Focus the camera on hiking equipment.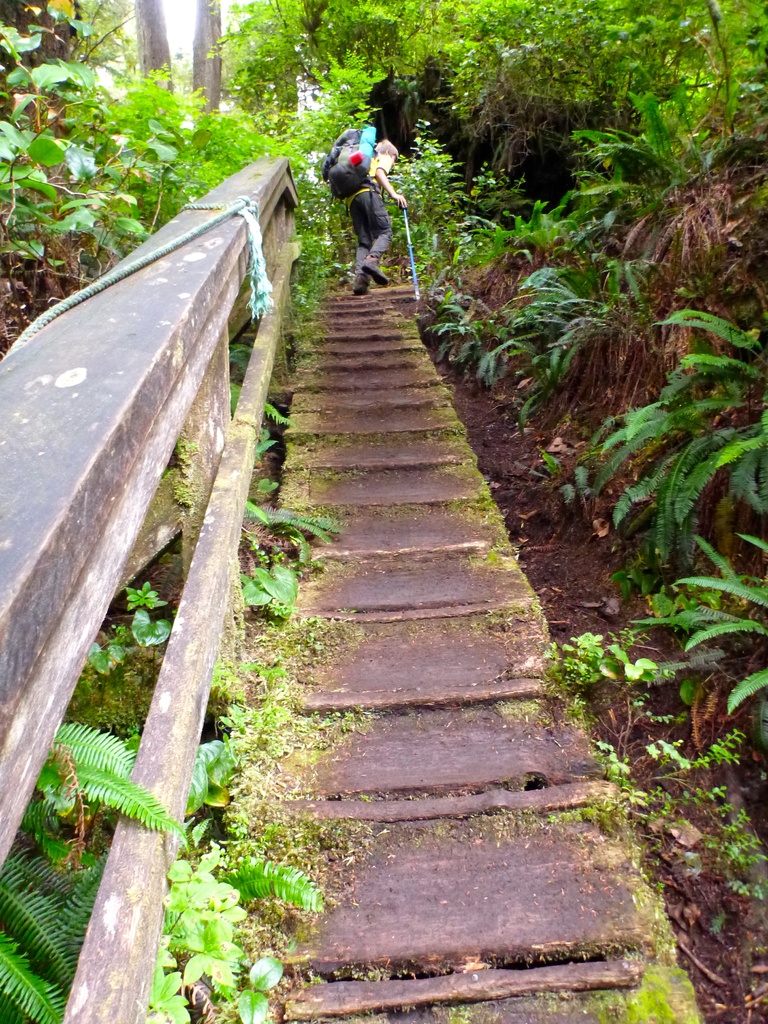
Focus region: x1=401, y1=203, x2=420, y2=300.
